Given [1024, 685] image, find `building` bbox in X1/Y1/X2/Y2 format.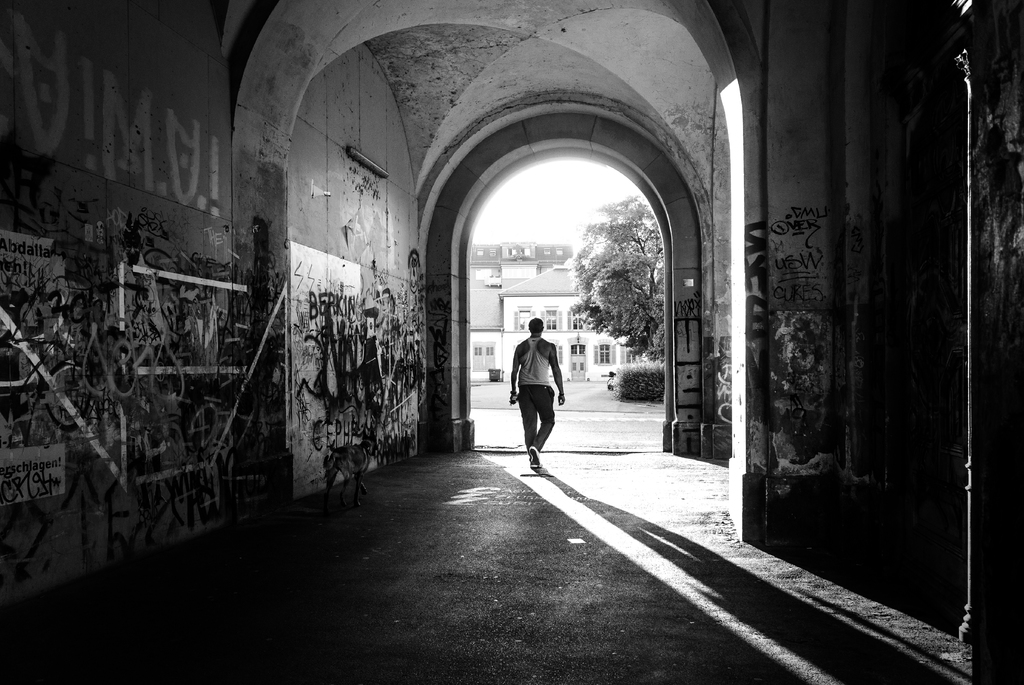
0/0/1023/684.
